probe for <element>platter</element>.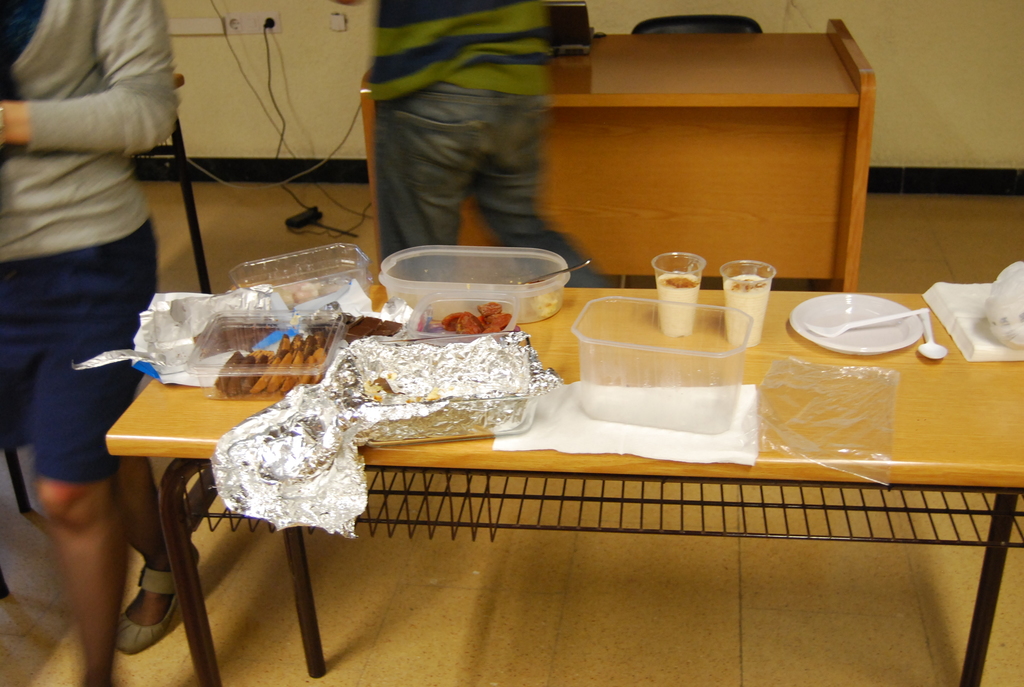
Probe result: {"left": 788, "top": 291, "right": 920, "bottom": 346}.
